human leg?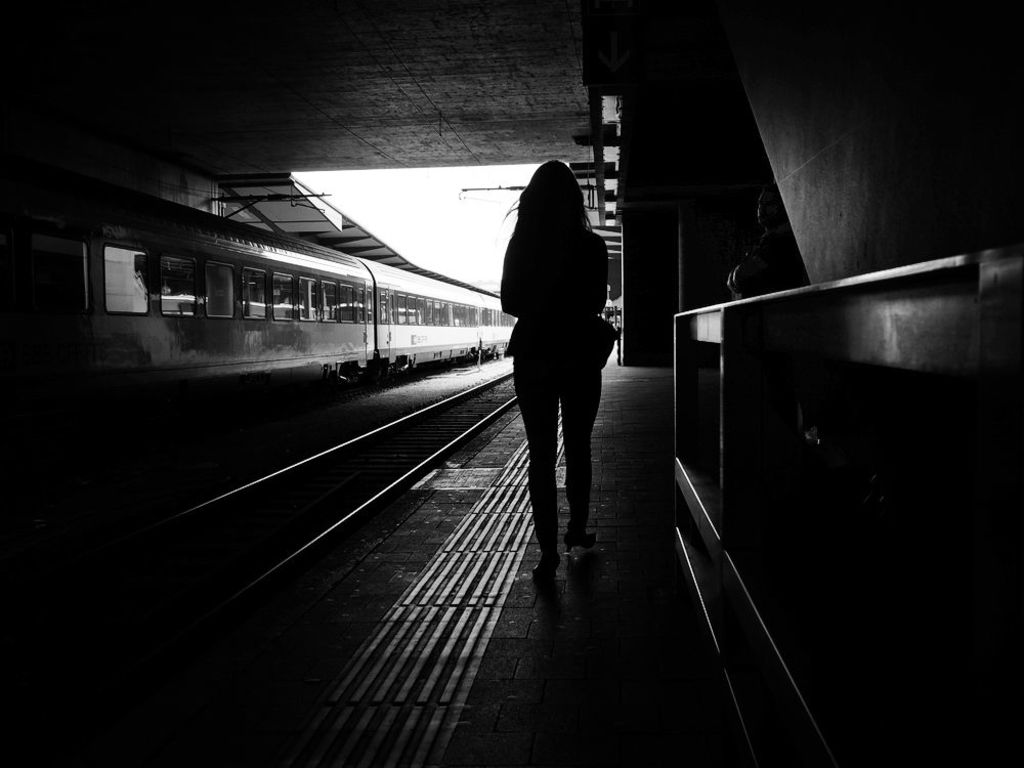
<region>566, 353, 595, 553</region>
